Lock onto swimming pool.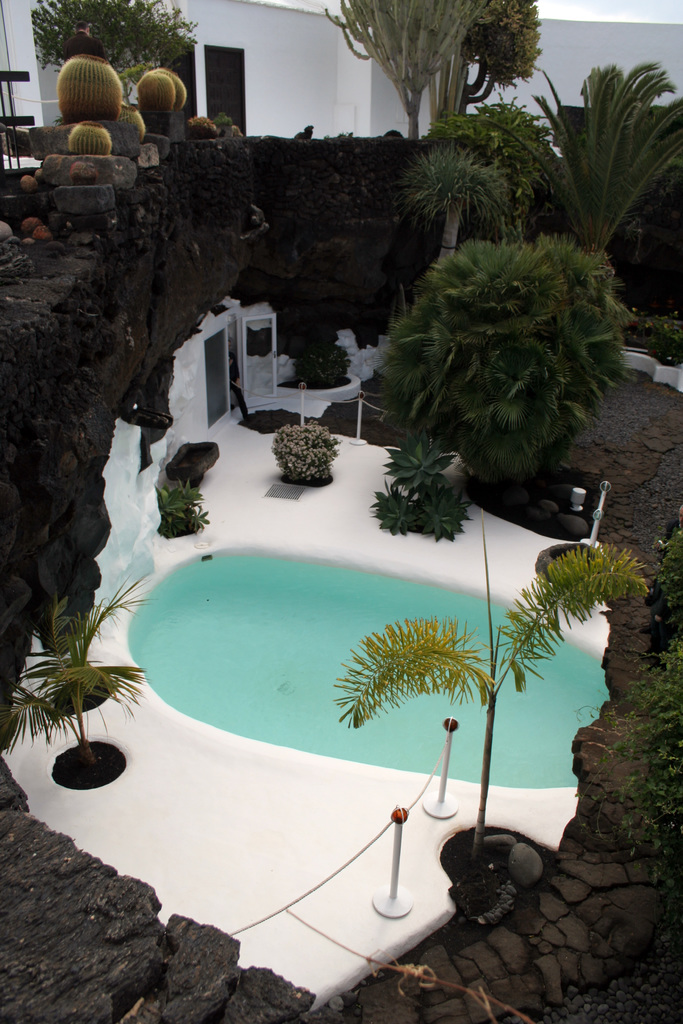
Locked: (x1=122, y1=548, x2=606, y2=788).
